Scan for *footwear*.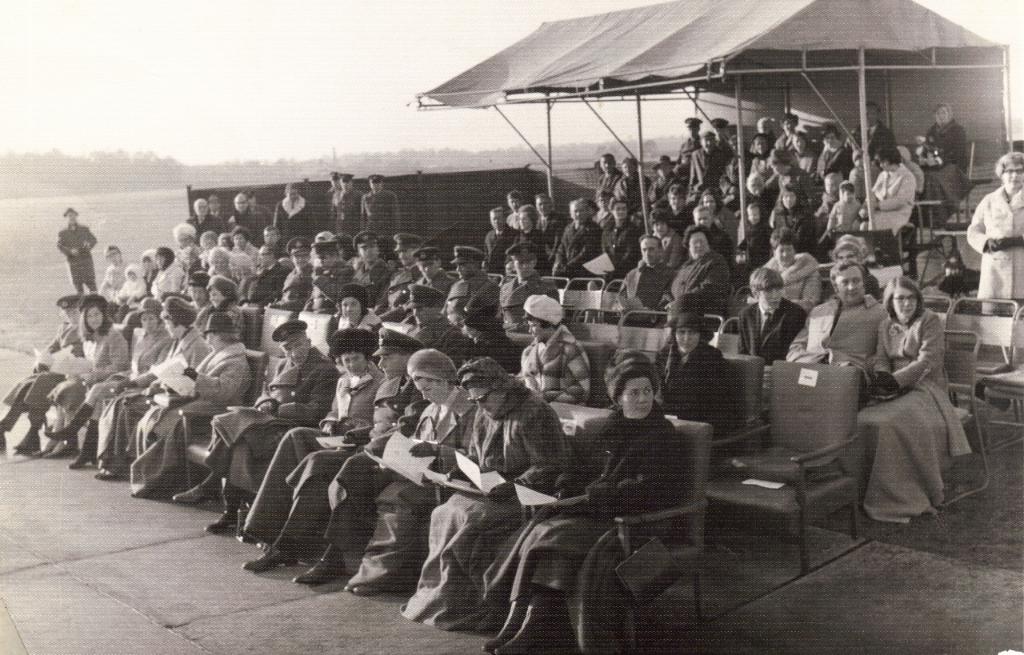
Scan result: [left=49, top=437, right=75, bottom=458].
